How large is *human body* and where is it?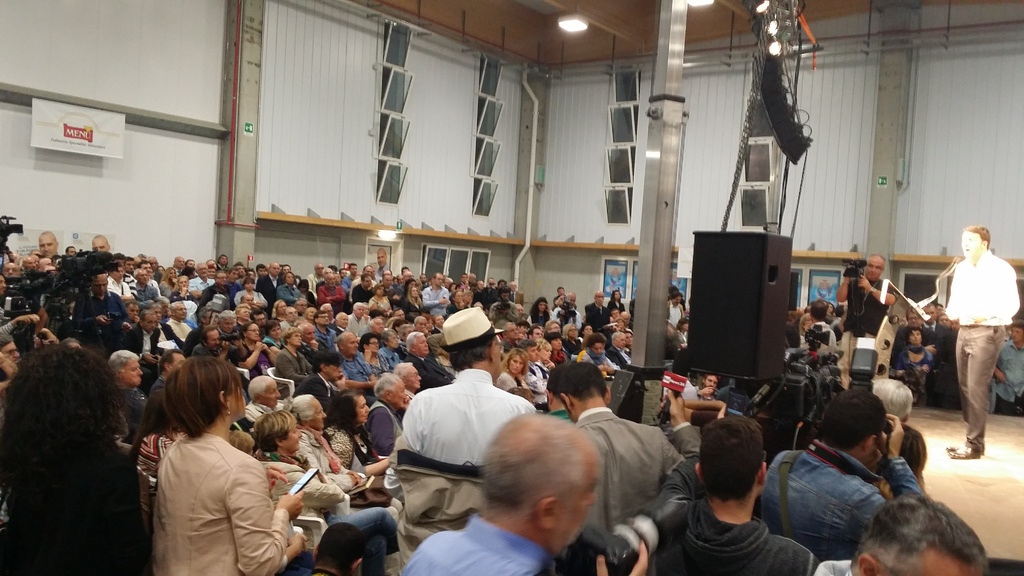
Bounding box: Rect(990, 337, 1023, 408).
